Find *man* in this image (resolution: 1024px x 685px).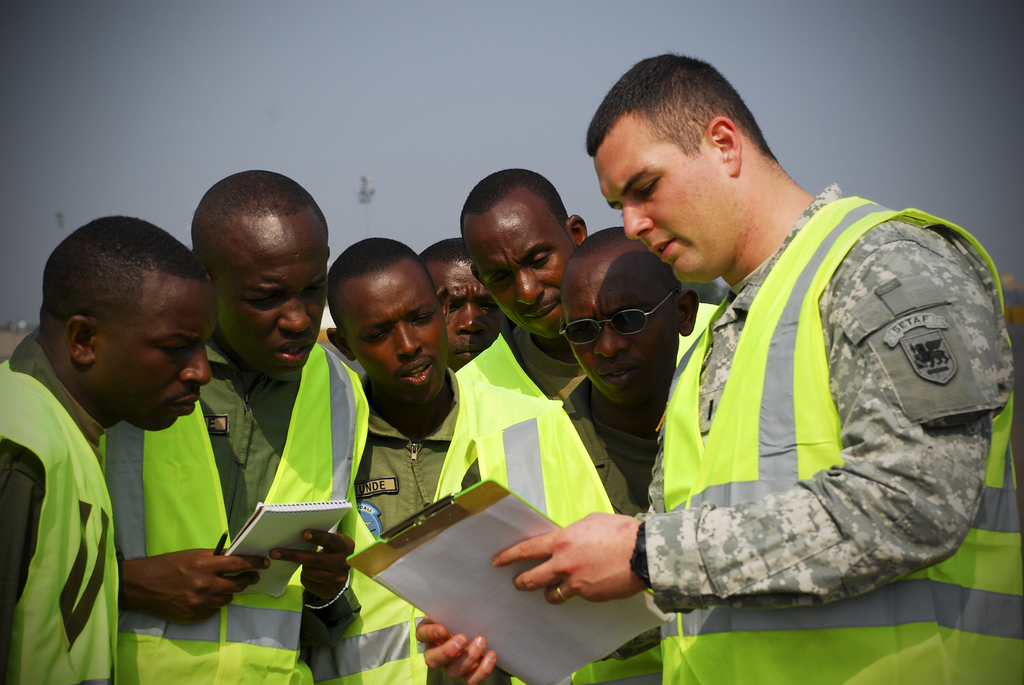
(152,171,383,675).
